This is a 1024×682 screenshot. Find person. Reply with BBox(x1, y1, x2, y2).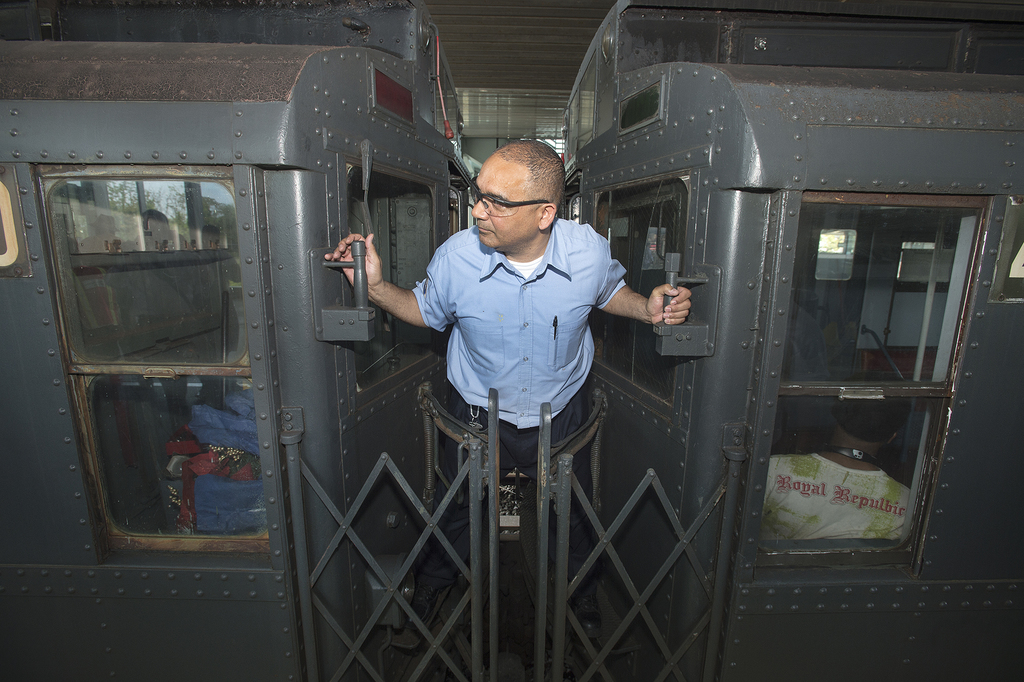
BBox(322, 140, 692, 640).
